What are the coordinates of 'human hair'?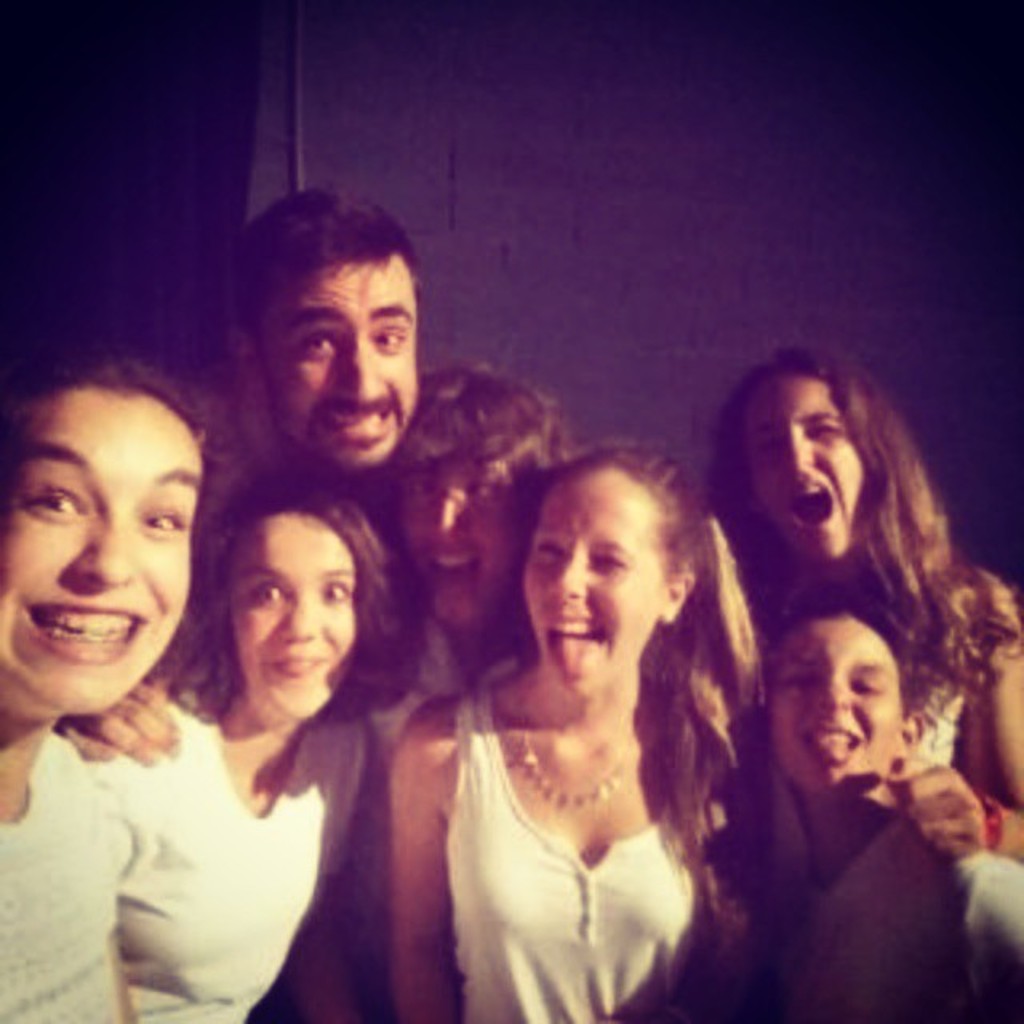
select_region(549, 437, 758, 994).
